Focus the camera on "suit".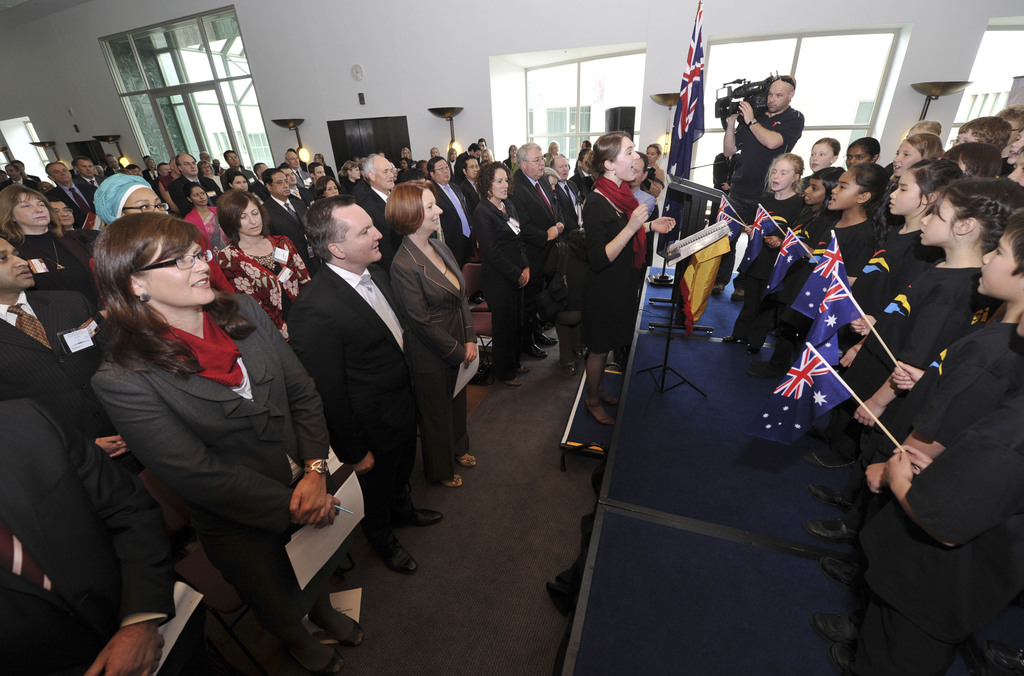
Focus region: Rect(0, 401, 265, 675).
